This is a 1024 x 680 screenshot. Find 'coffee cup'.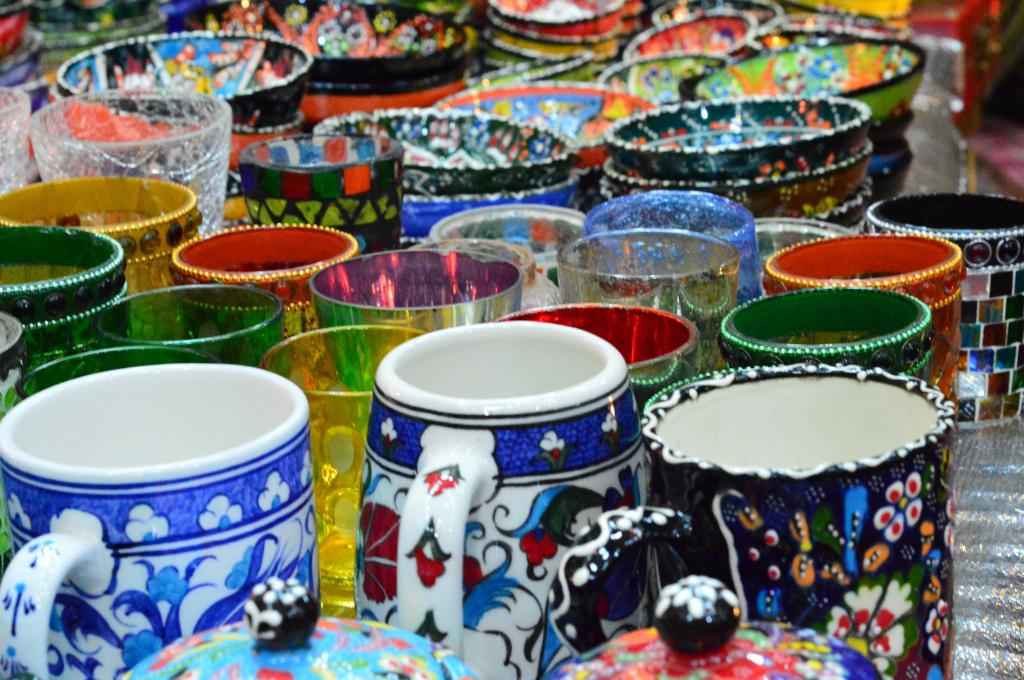
Bounding box: select_region(351, 317, 644, 679).
